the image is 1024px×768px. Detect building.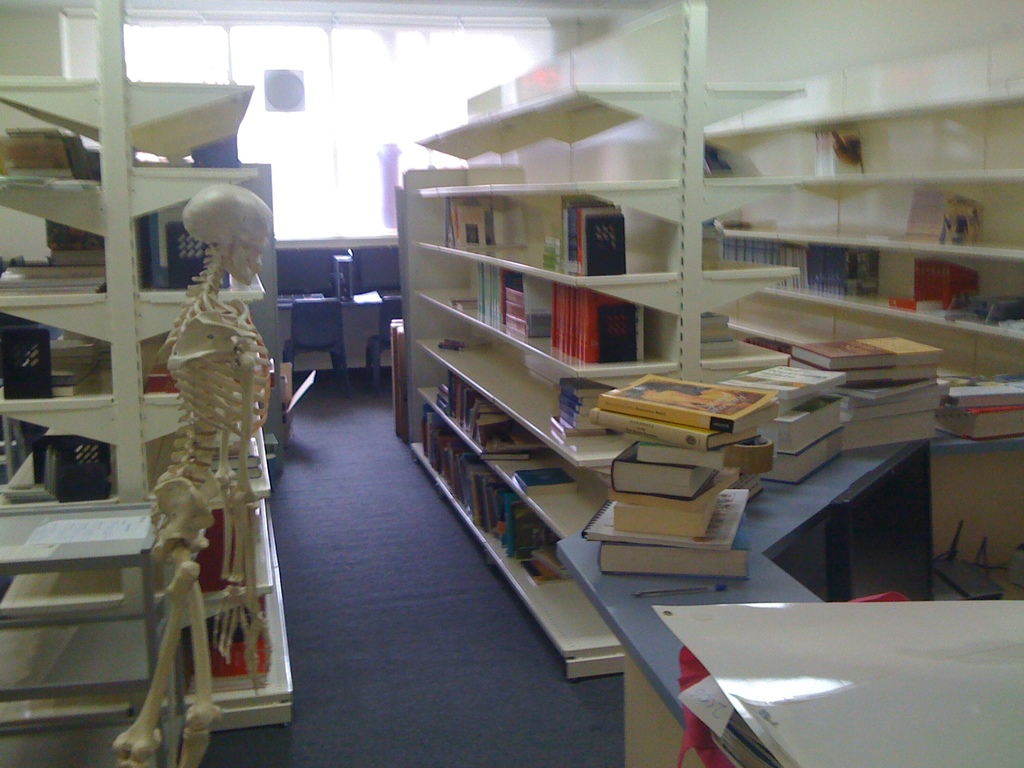
Detection: (0,0,1023,767).
